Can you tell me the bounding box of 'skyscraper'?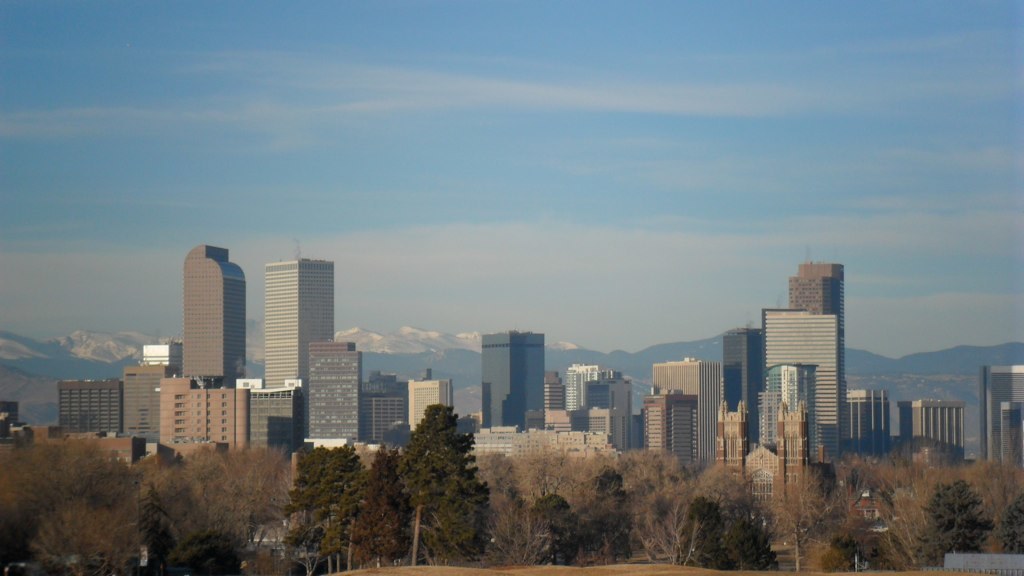
crop(713, 323, 773, 416).
